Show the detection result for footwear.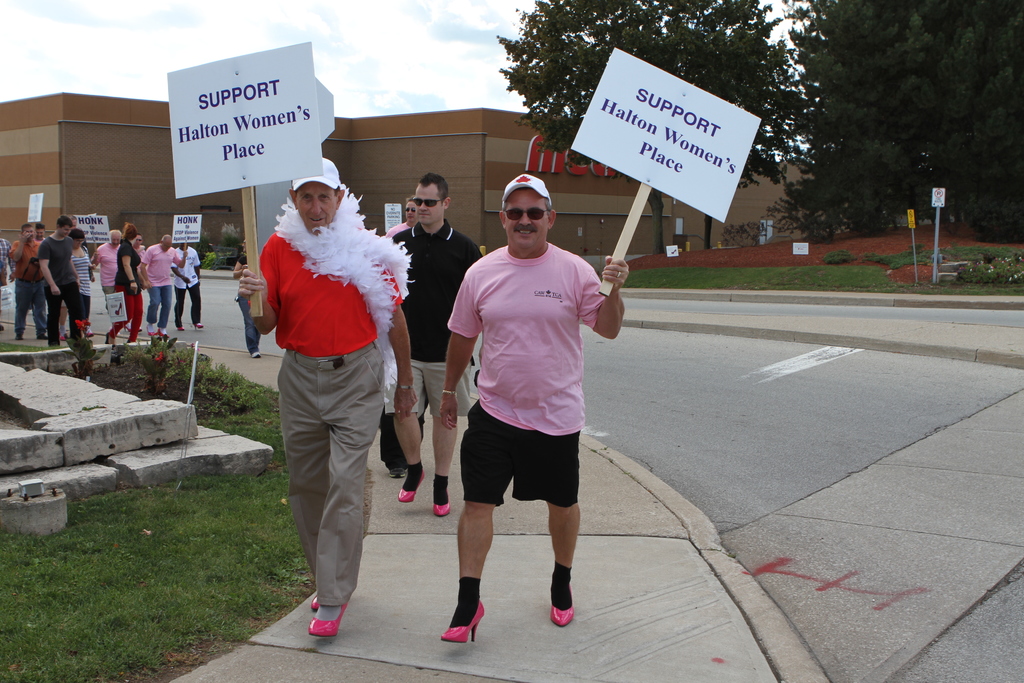
<region>147, 329, 154, 333</region>.
